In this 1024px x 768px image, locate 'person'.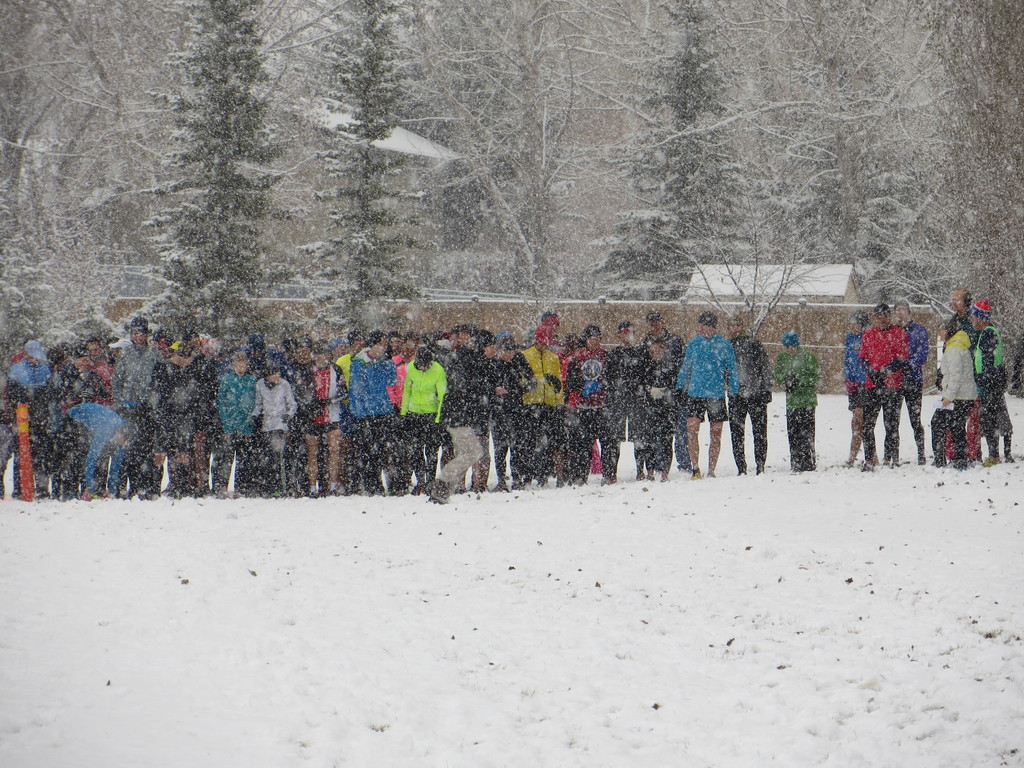
Bounding box: bbox=(964, 296, 1014, 462).
